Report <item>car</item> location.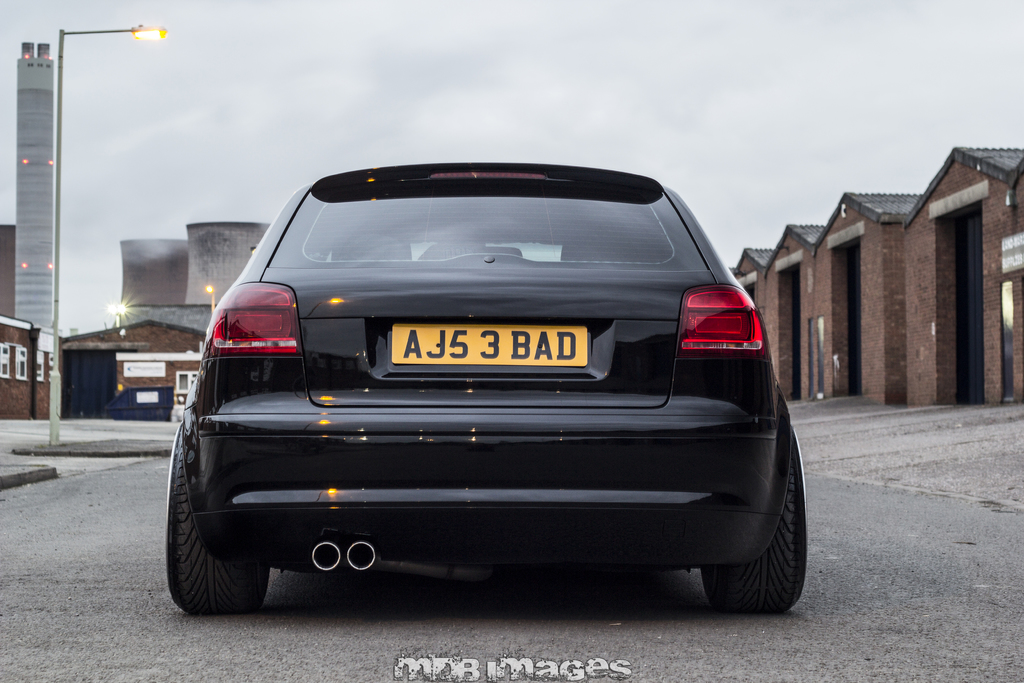
Report: <box>167,161,807,616</box>.
